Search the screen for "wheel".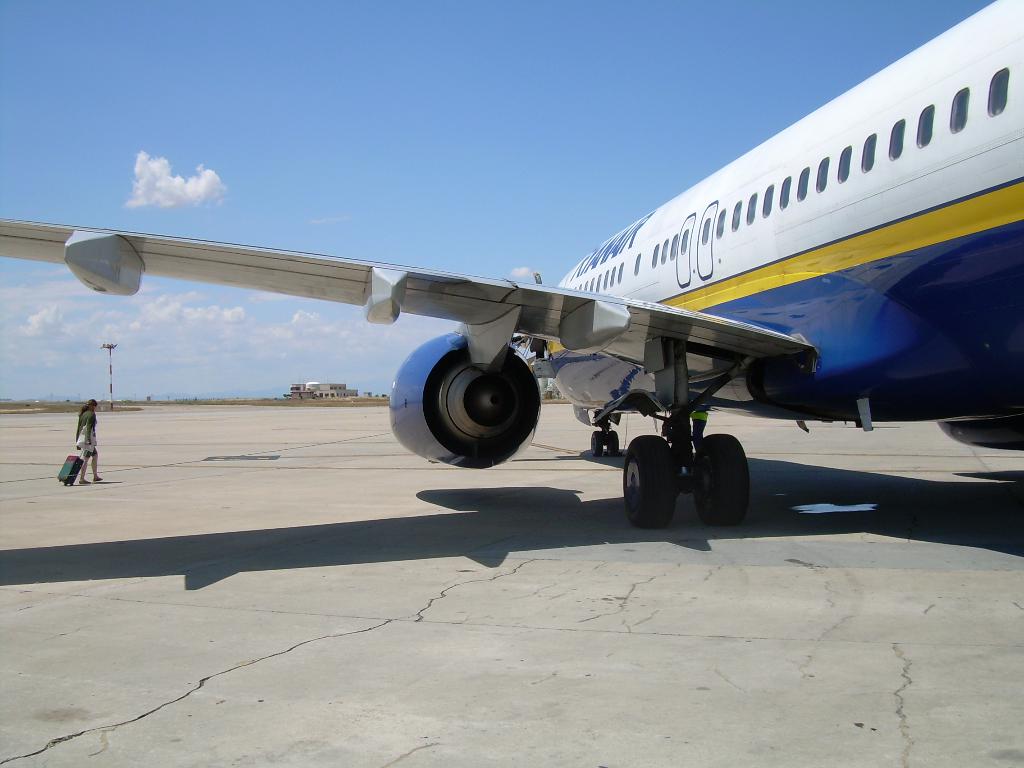
Found at box=[697, 435, 758, 515].
